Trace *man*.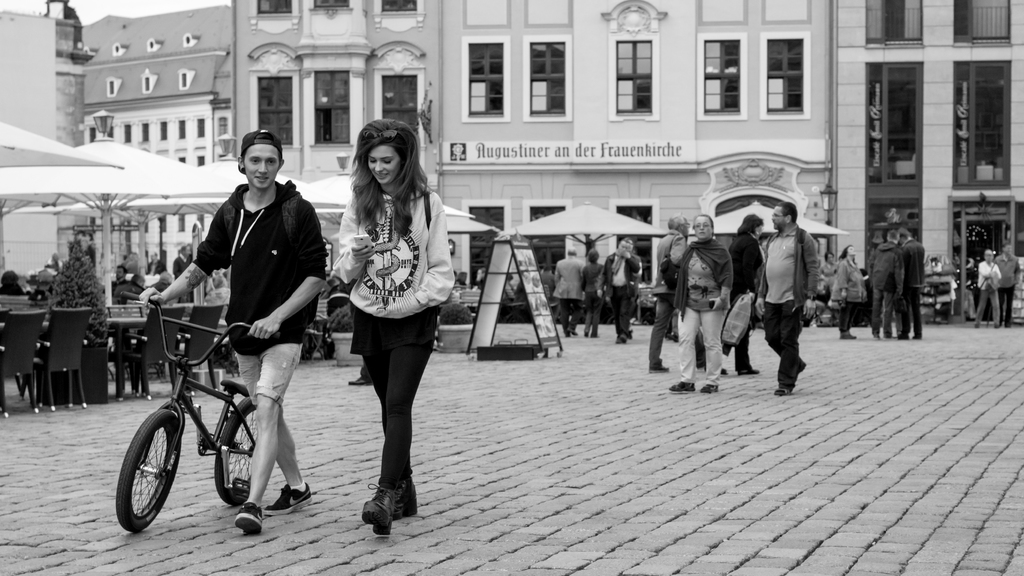
Traced to detection(647, 215, 705, 372).
